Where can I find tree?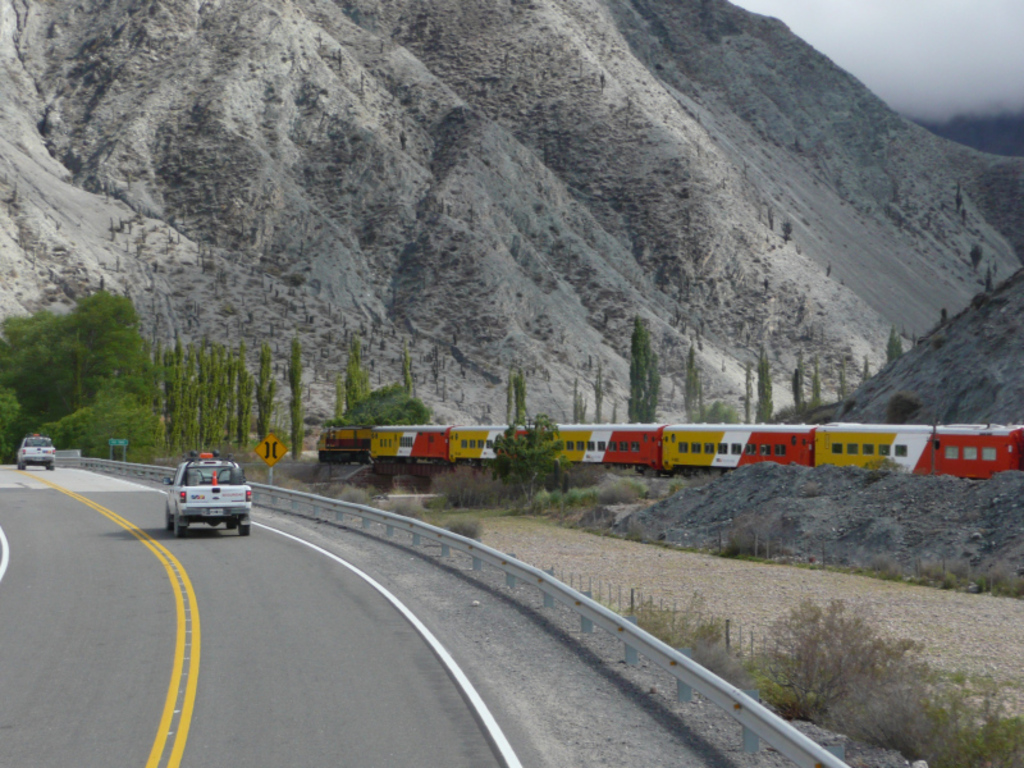
You can find it at box(790, 367, 806, 425).
